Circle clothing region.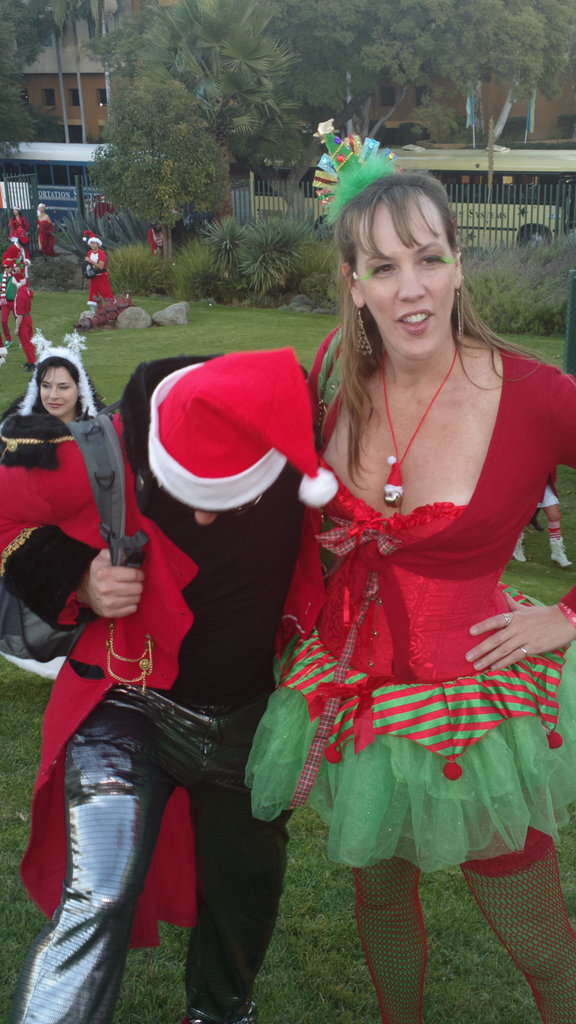
Region: [x1=0, y1=348, x2=342, y2=1023].
